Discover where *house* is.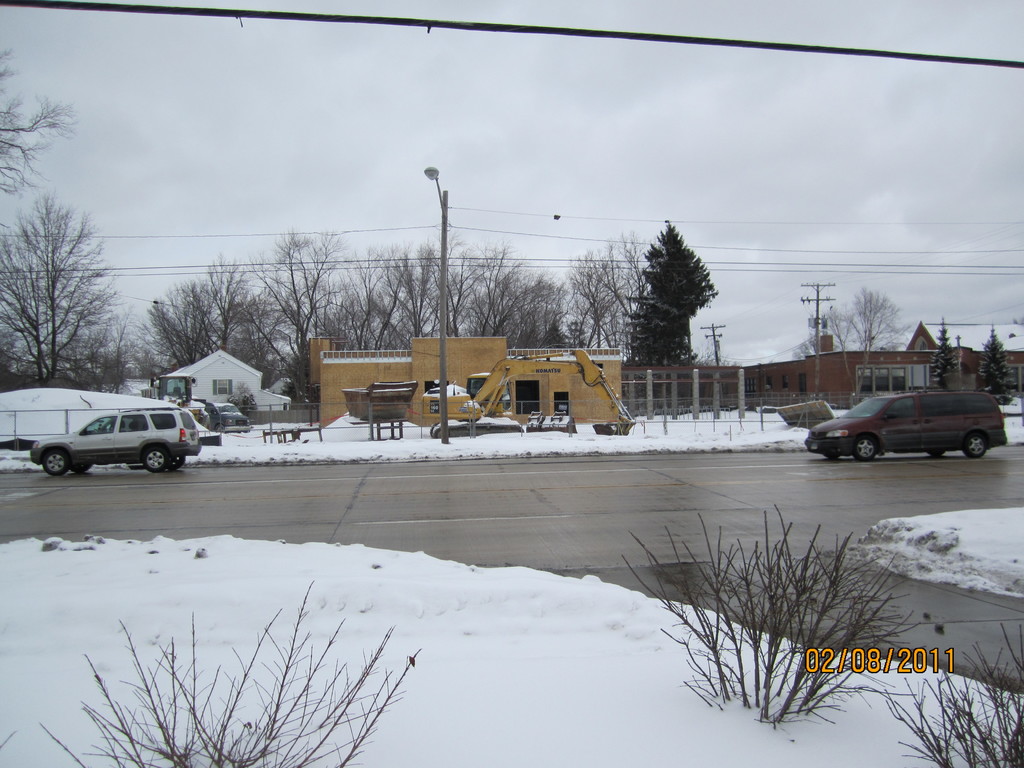
Discovered at select_region(747, 323, 1023, 410).
